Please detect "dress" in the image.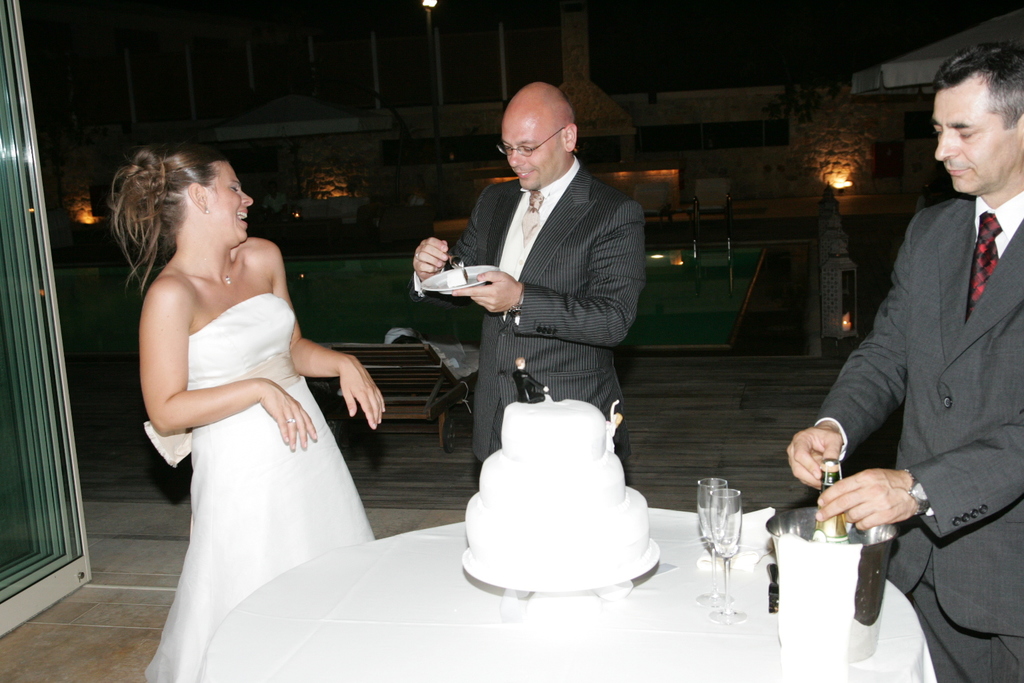
pyautogui.locateOnScreen(143, 292, 377, 682).
